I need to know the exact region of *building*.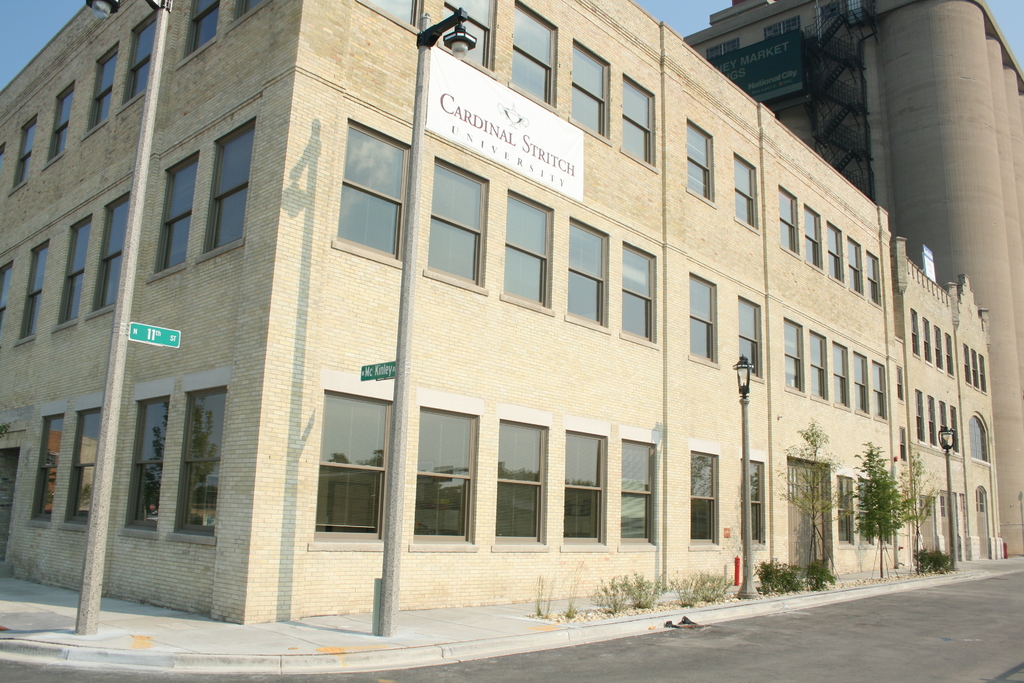
Region: x1=685, y1=0, x2=1023, y2=553.
